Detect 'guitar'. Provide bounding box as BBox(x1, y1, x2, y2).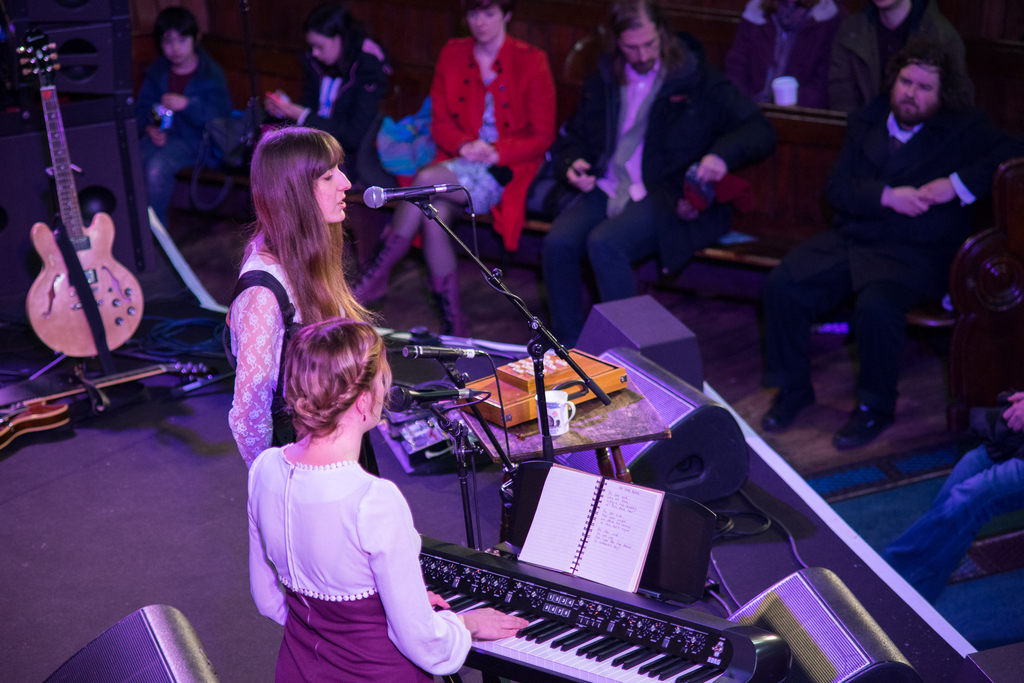
BBox(8, 60, 136, 374).
